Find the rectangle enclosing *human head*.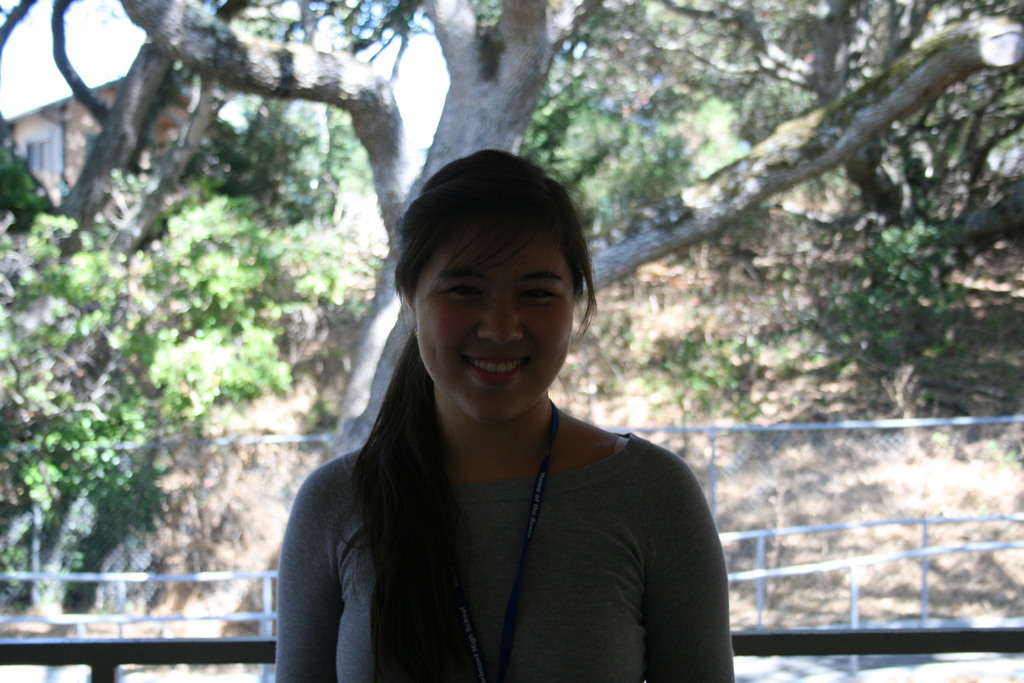
crop(396, 153, 589, 372).
